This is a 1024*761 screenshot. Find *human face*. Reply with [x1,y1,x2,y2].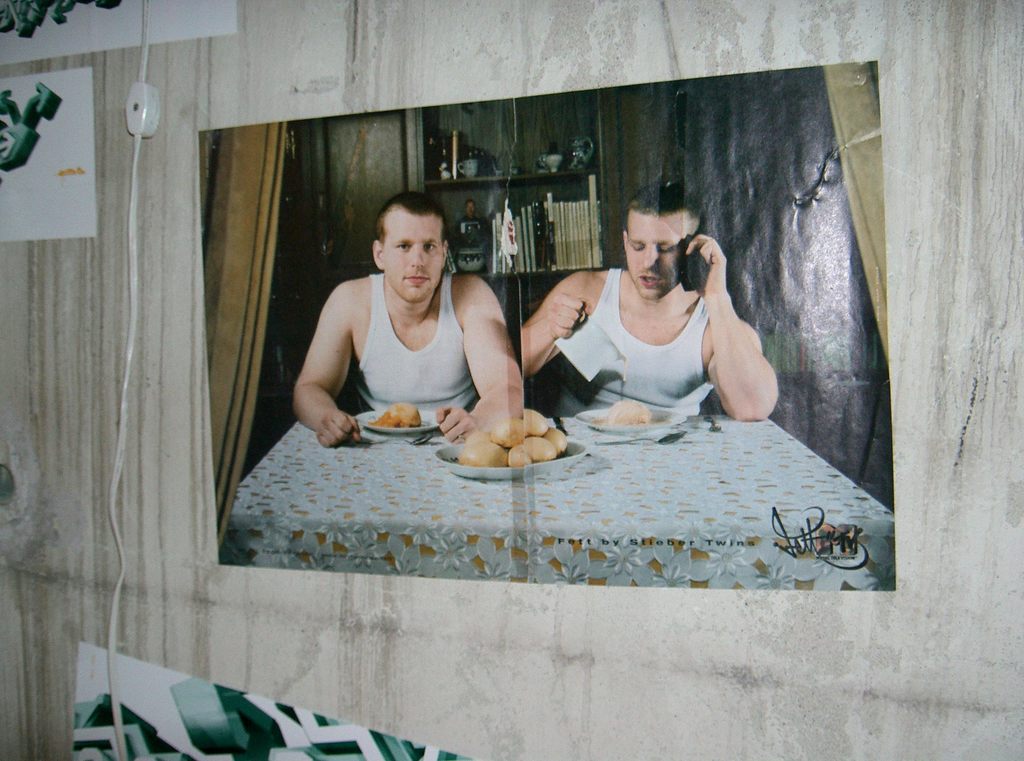
[623,216,699,297].
